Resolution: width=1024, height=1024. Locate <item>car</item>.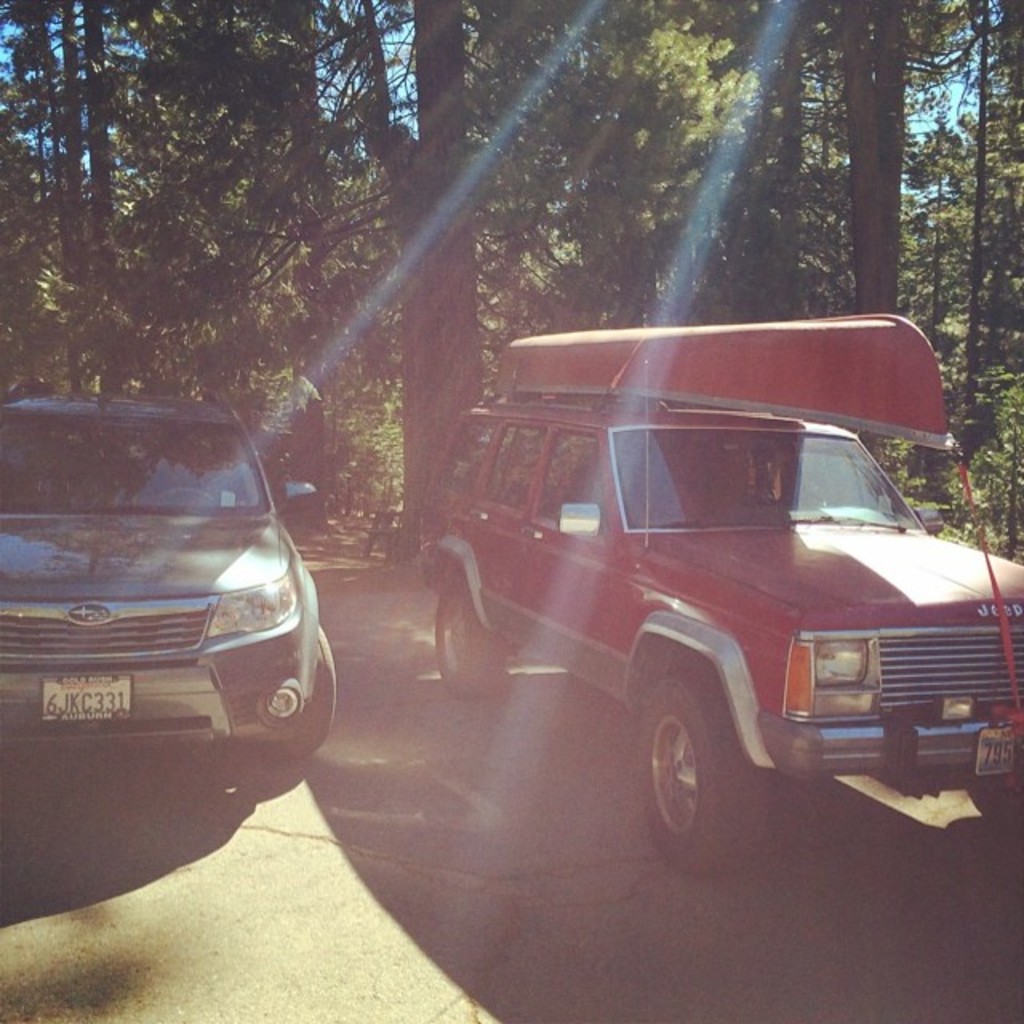
region(426, 406, 1022, 869).
